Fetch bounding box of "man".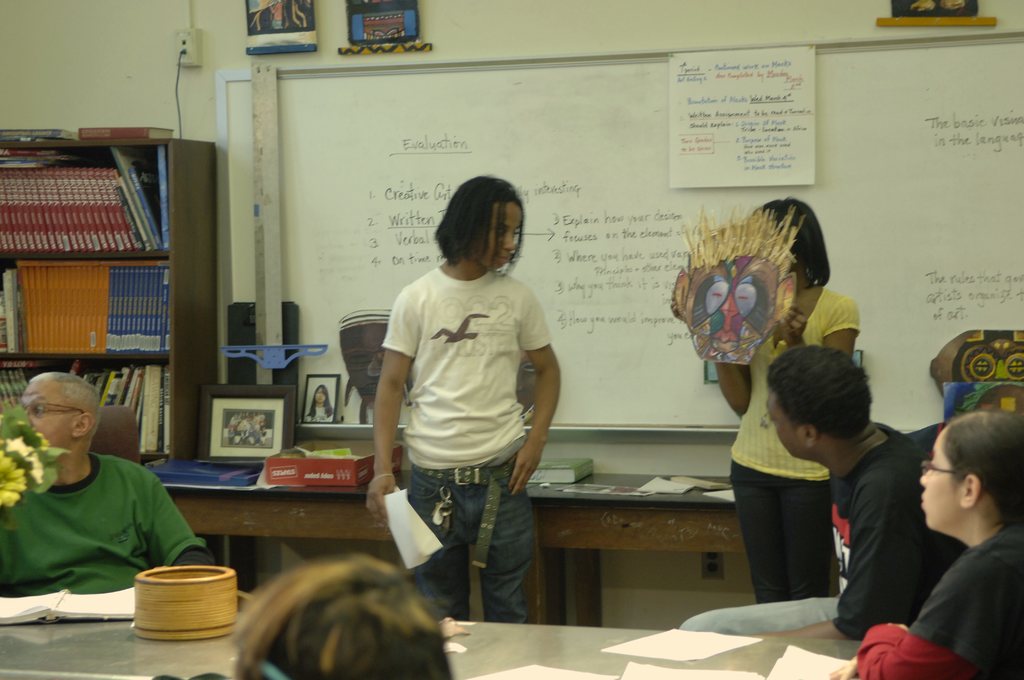
Bbox: {"x1": 760, "y1": 342, "x2": 970, "y2": 636}.
